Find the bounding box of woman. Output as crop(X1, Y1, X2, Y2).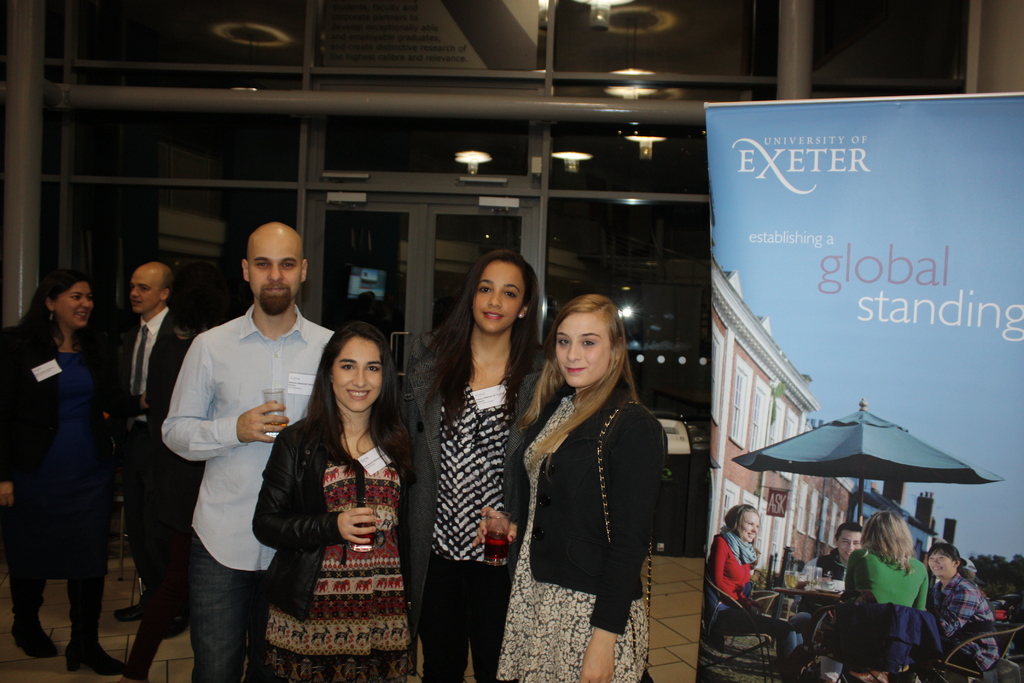
crop(817, 509, 927, 682).
